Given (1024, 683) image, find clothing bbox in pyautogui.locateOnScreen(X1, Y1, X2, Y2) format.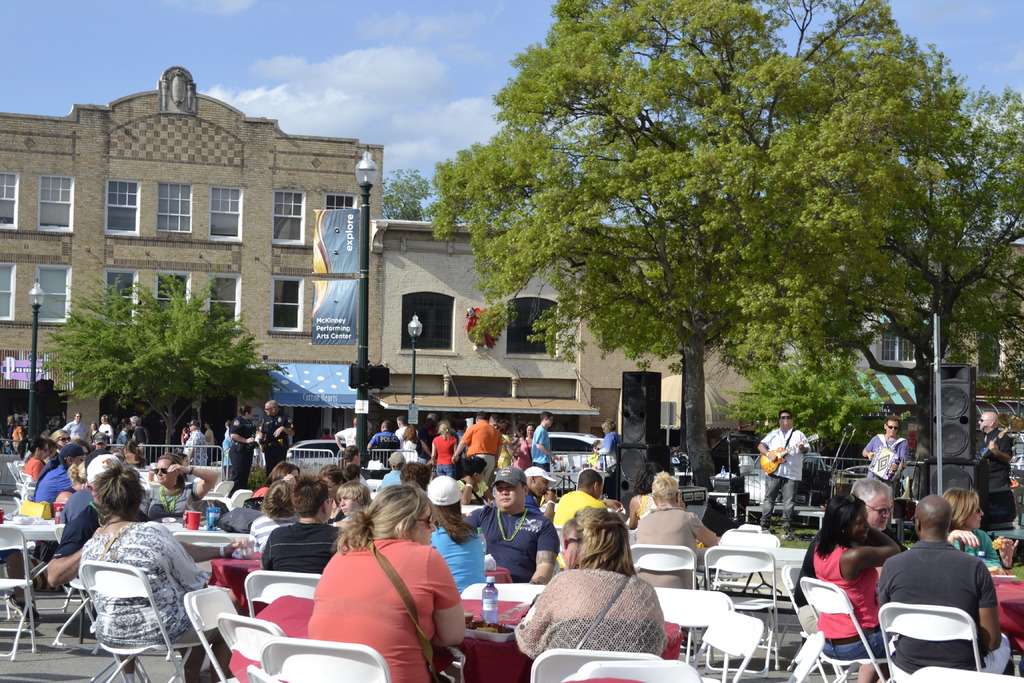
pyautogui.locateOnScreen(882, 528, 905, 549).
